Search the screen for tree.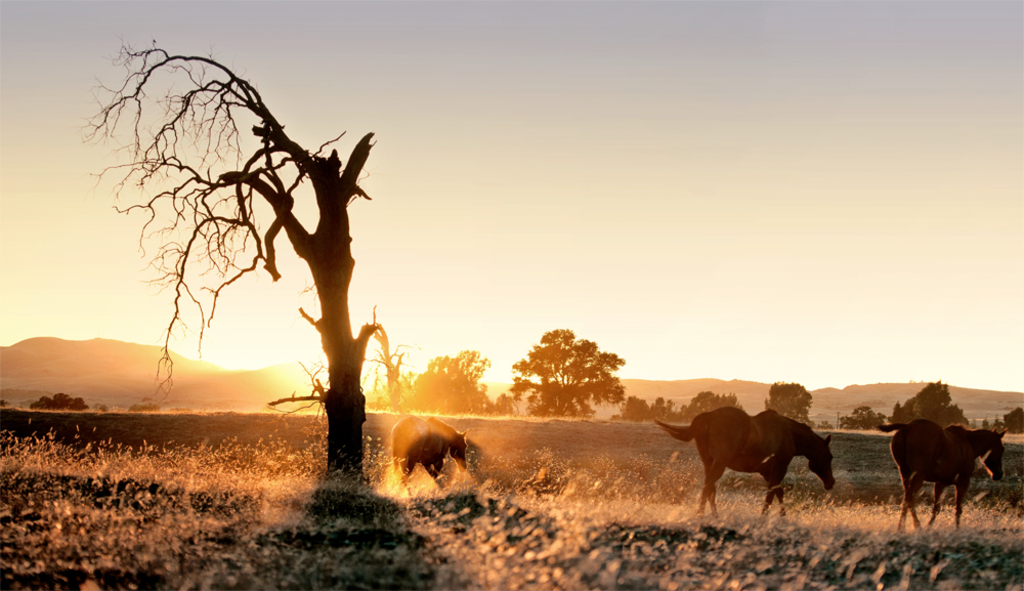
Found at [left=665, top=391, right=673, bottom=423].
